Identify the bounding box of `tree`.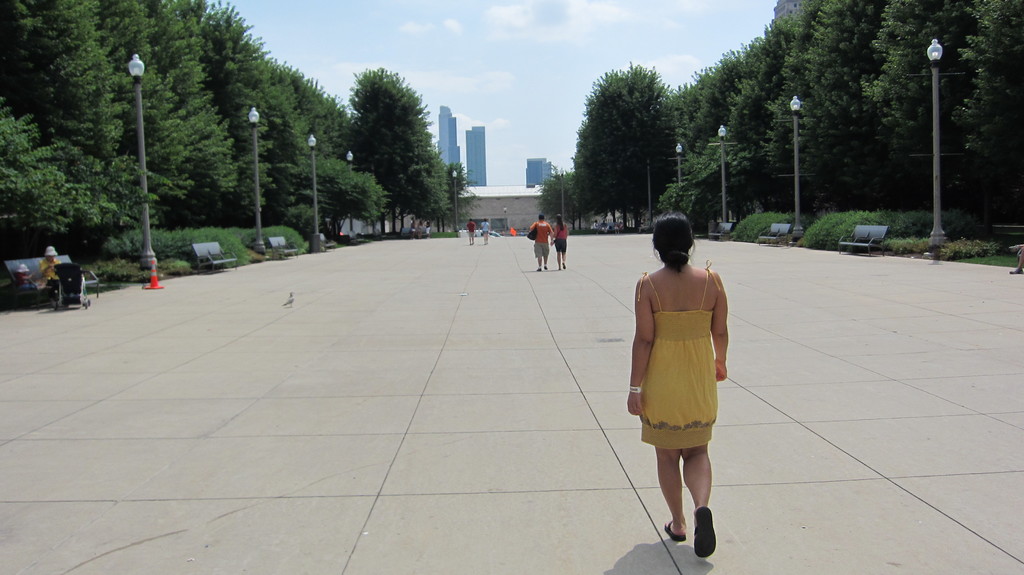
crop(338, 59, 455, 236).
